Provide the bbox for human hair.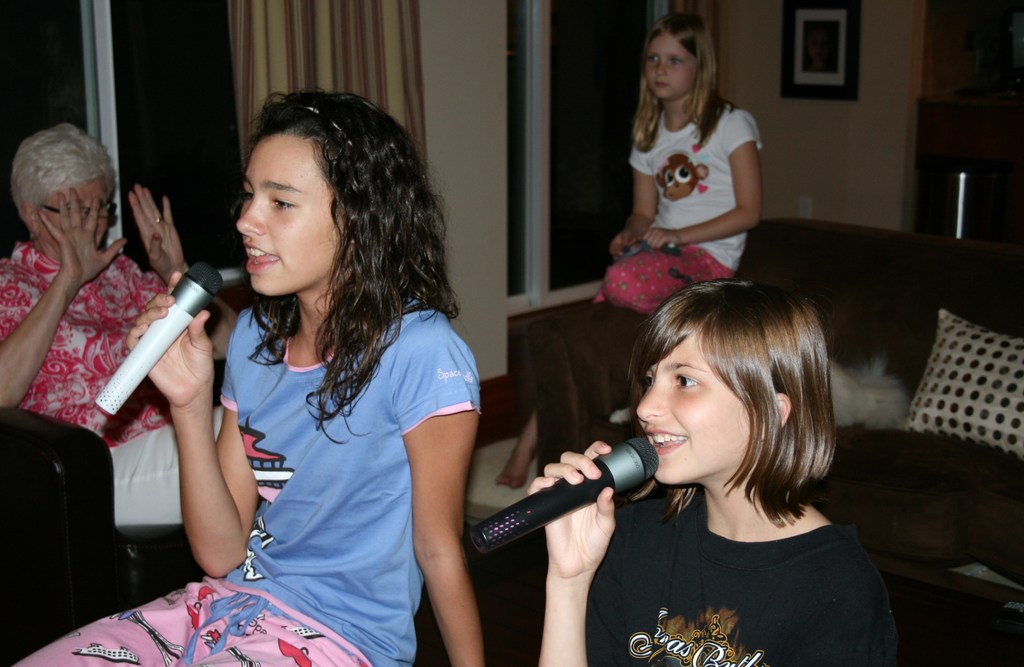
<box>9,118,116,226</box>.
